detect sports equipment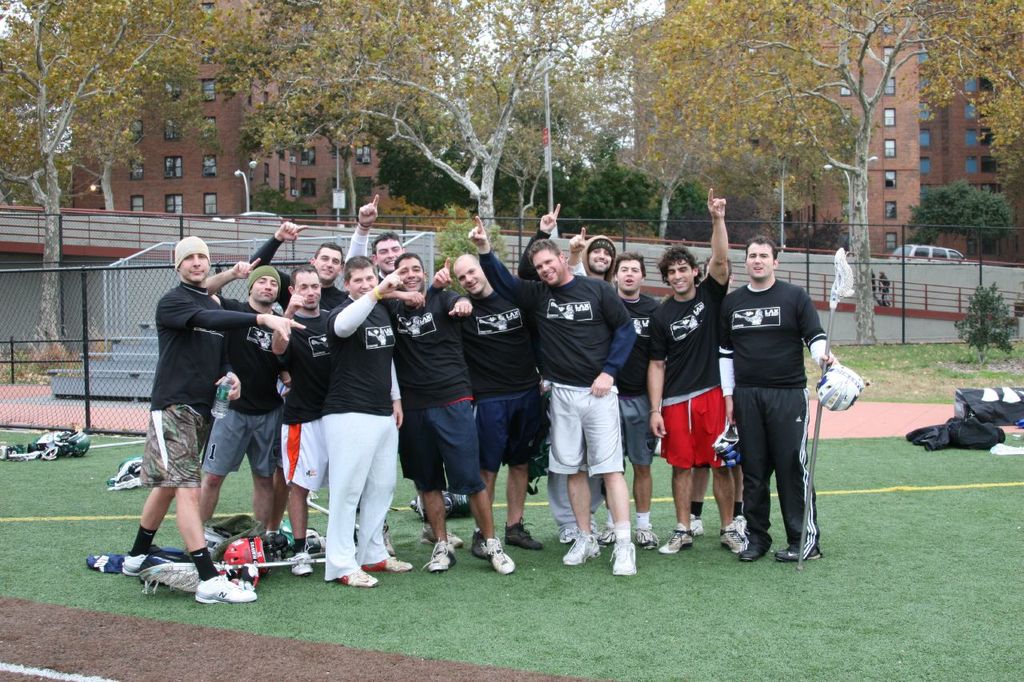
rect(201, 573, 251, 602)
